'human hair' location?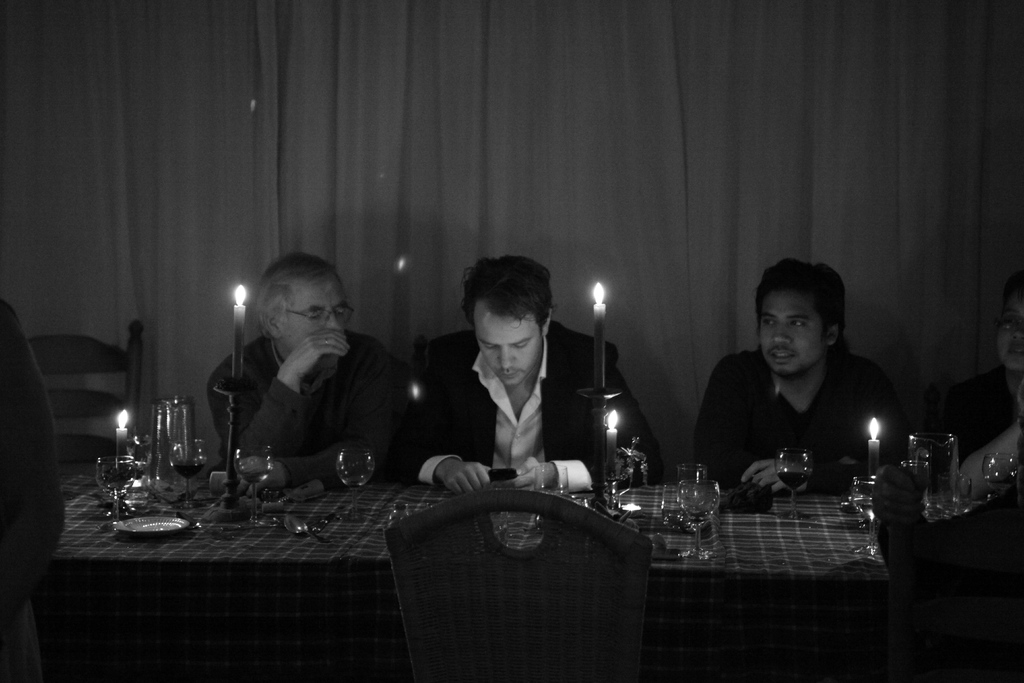
{"left": 454, "top": 252, "right": 559, "bottom": 344}
